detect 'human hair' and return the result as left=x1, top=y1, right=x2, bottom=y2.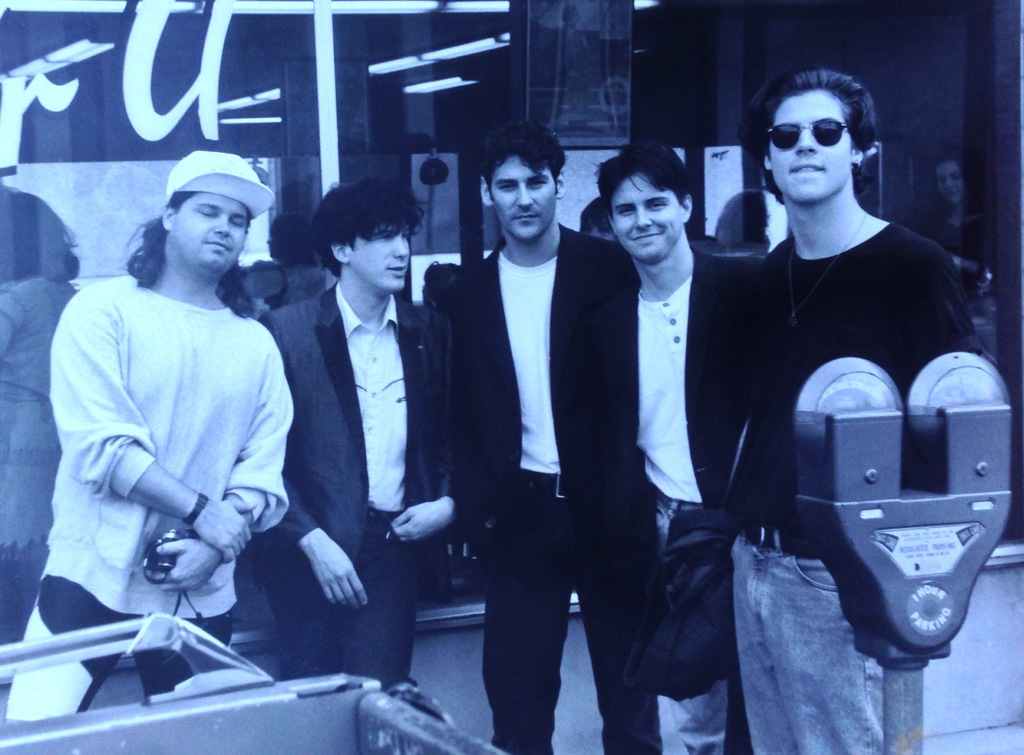
left=304, top=180, right=410, bottom=285.
